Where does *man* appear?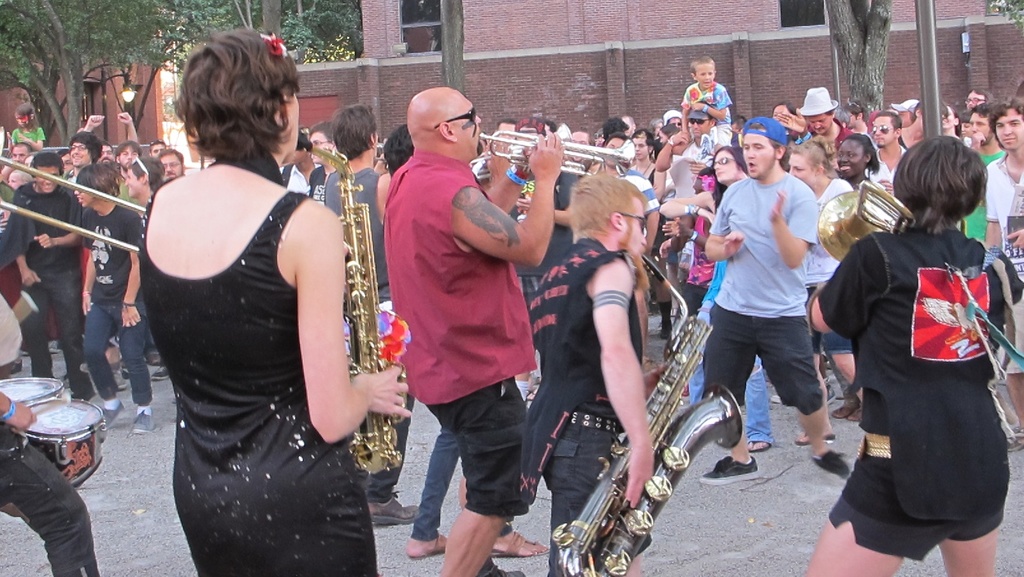
Appears at bbox=[960, 99, 1010, 242].
